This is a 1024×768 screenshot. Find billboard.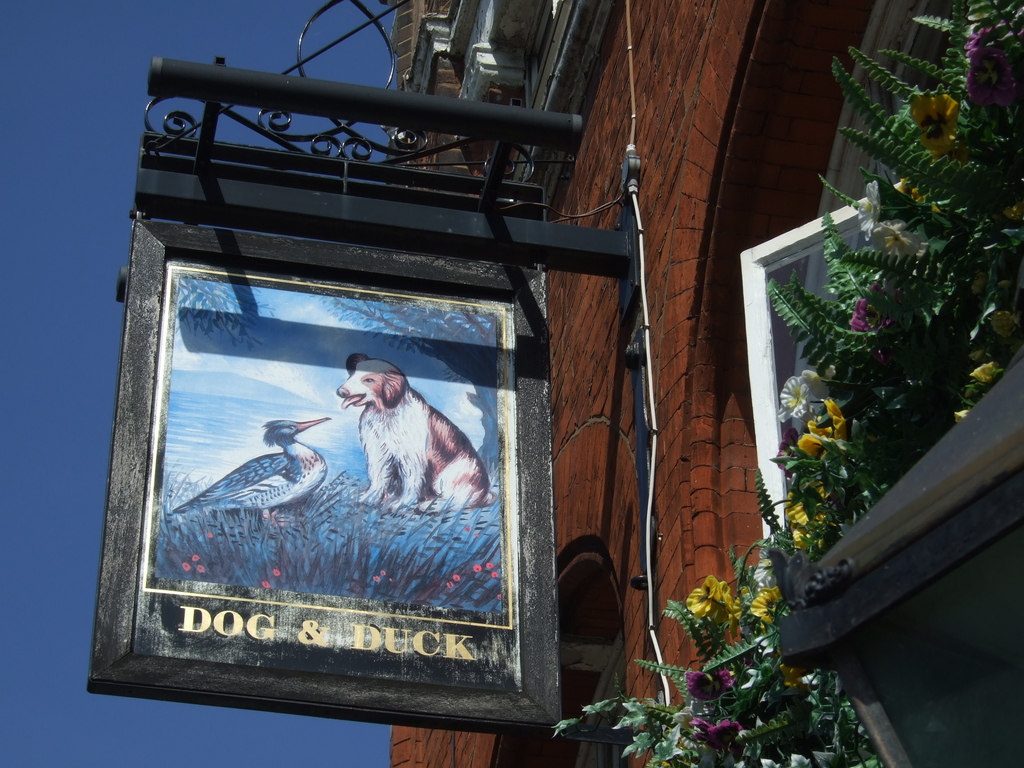
Bounding box: l=107, t=227, r=564, b=698.
